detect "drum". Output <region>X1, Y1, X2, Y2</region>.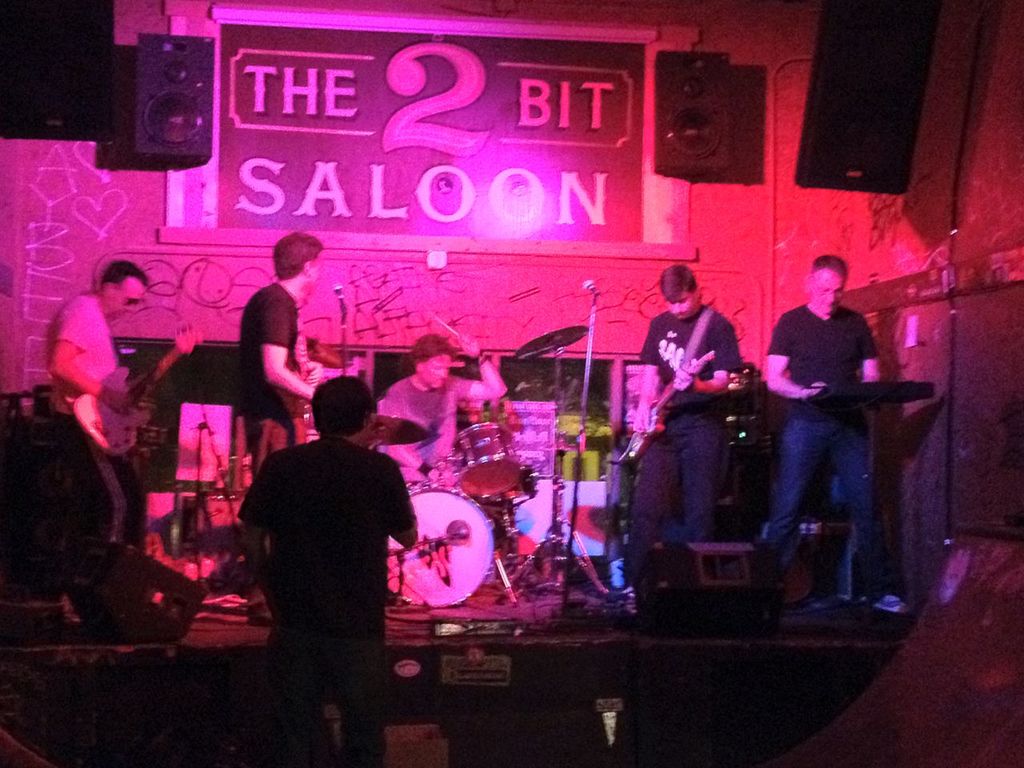
<region>453, 421, 523, 497</region>.
